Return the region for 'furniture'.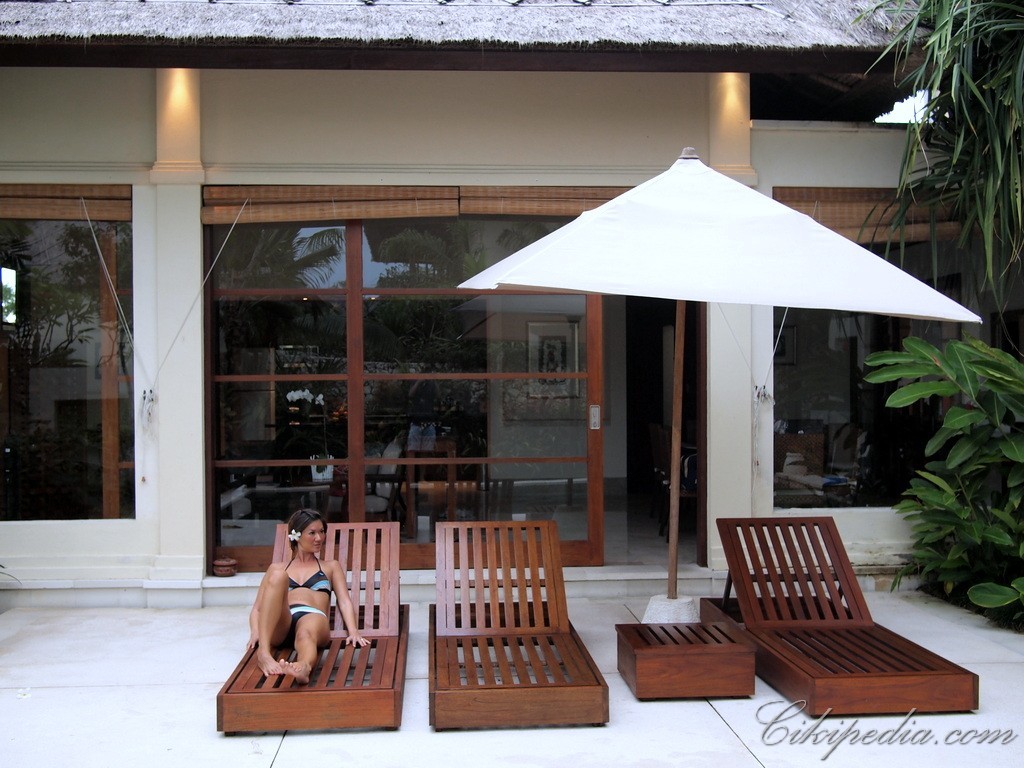
box=[614, 623, 754, 701].
